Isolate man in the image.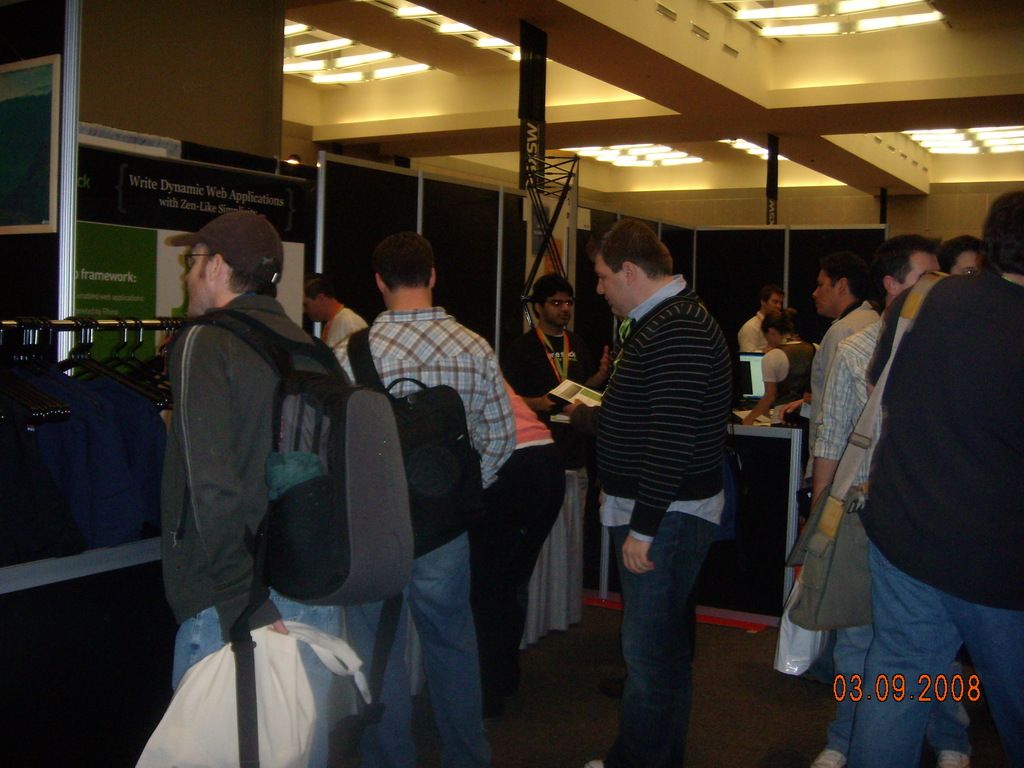
Isolated region: 470 384 566 740.
